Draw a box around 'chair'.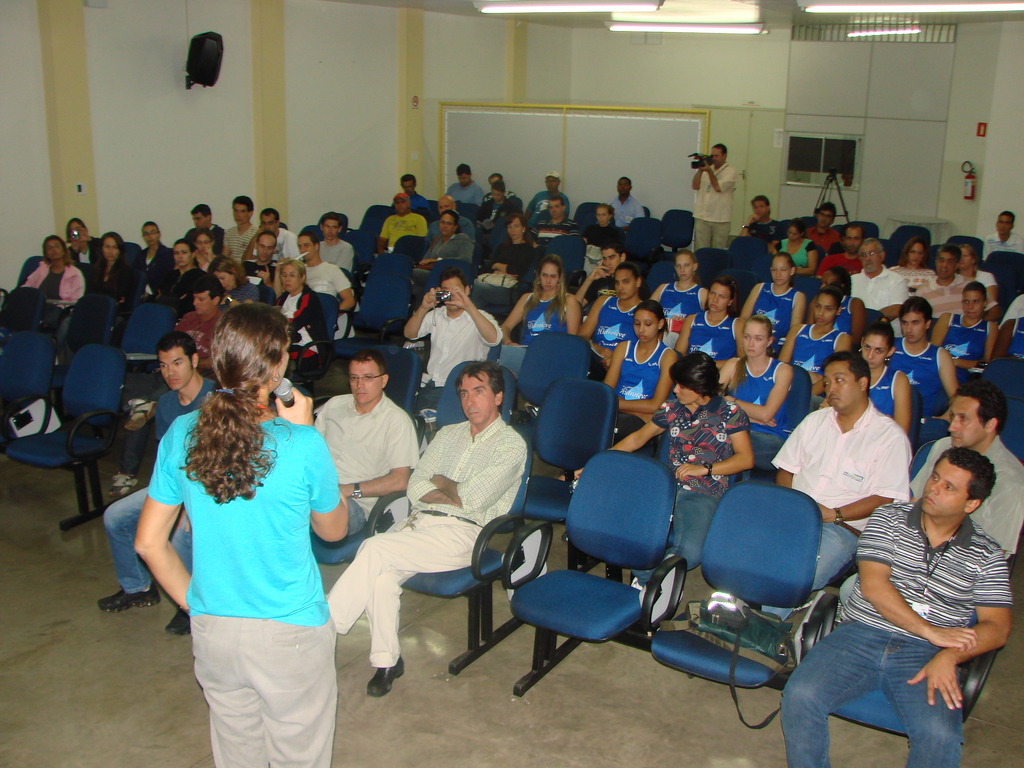
[left=772, top=218, right=797, bottom=246].
